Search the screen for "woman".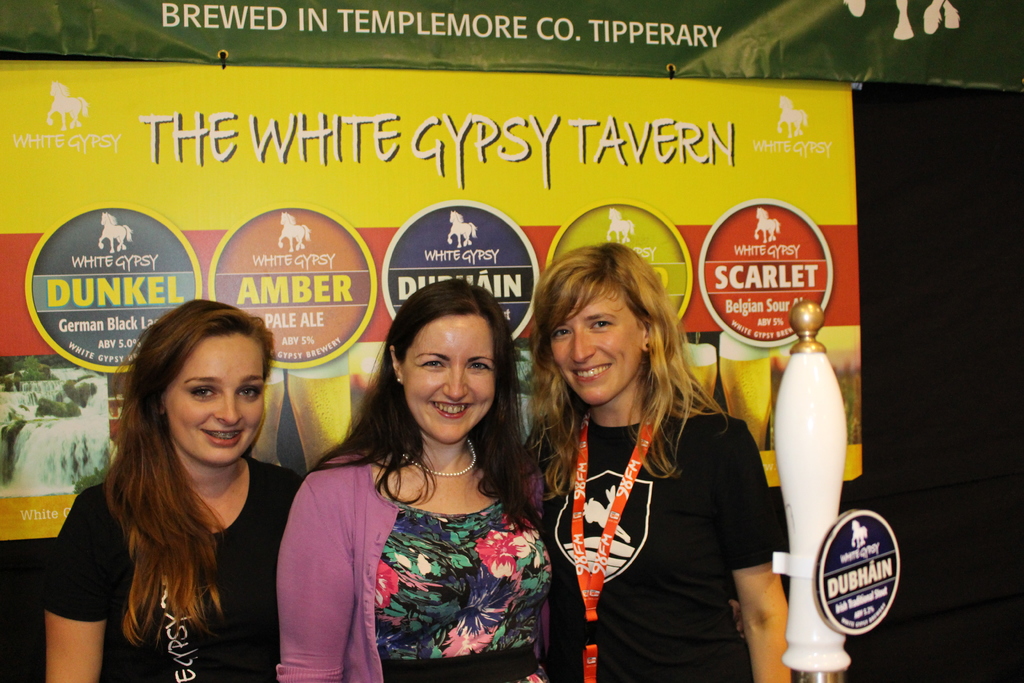
Found at locate(289, 274, 564, 679).
